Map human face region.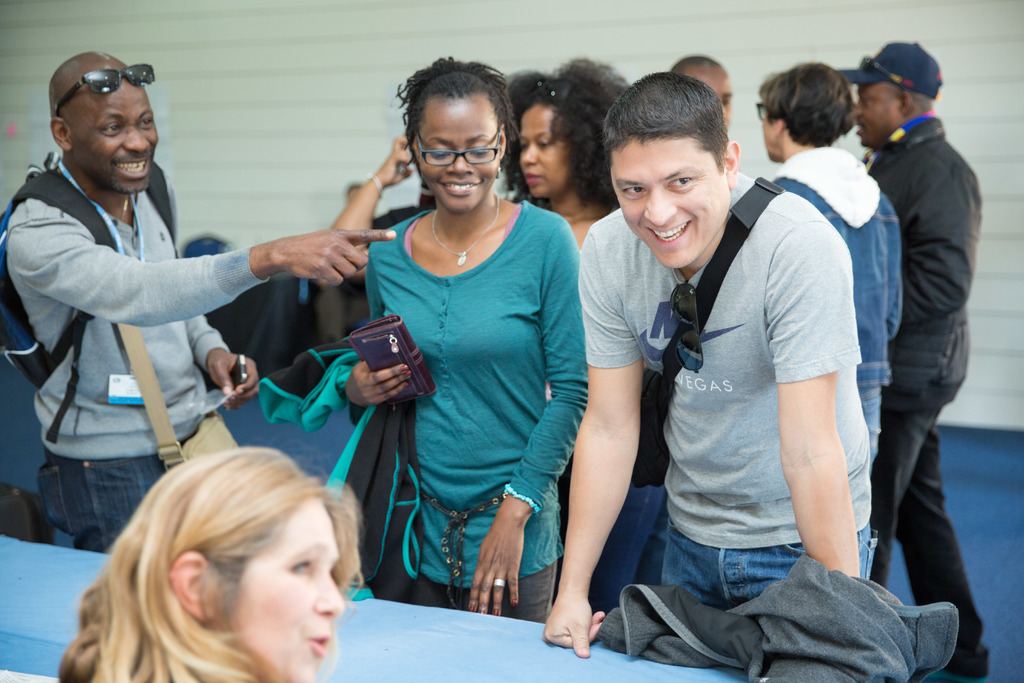
Mapped to 70 84 157 194.
